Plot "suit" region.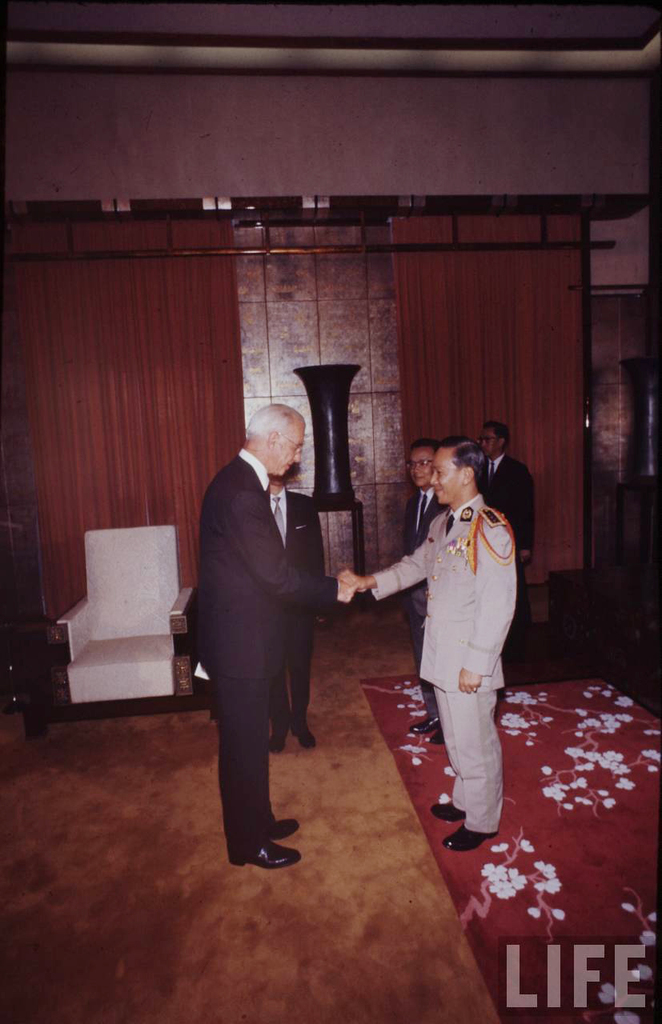
Plotted at (369, 492, 517, 828).
